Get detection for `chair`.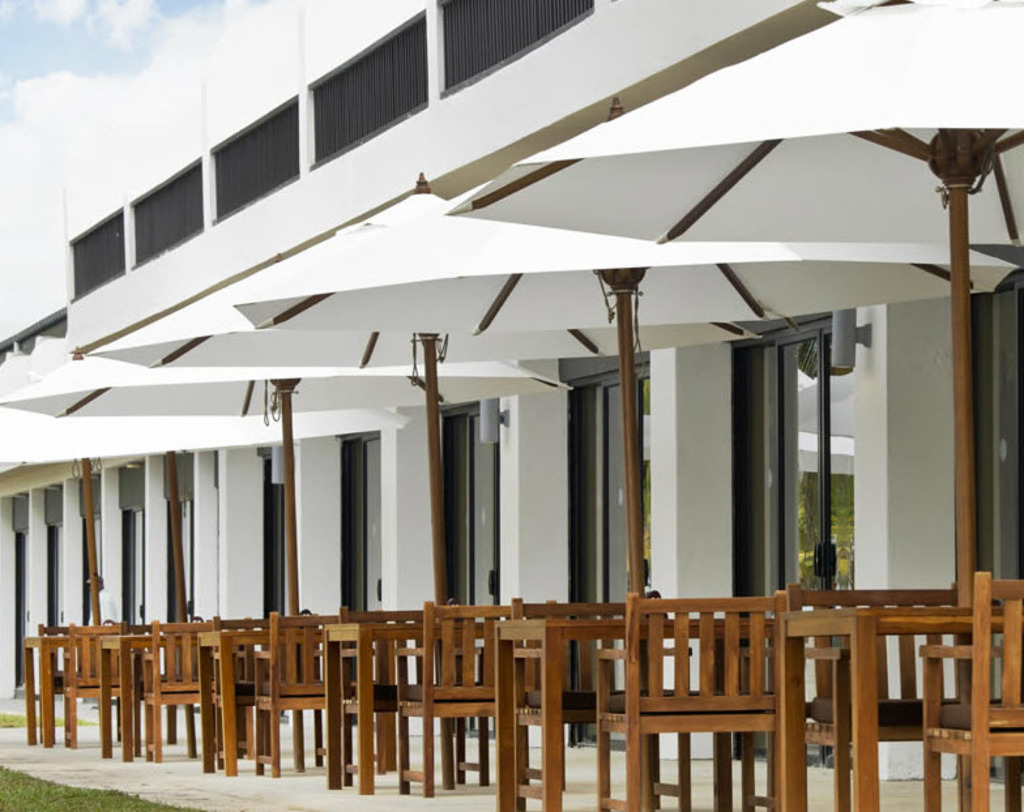
Detection: [x1=144, y1=620, x2=229, y2=762].
